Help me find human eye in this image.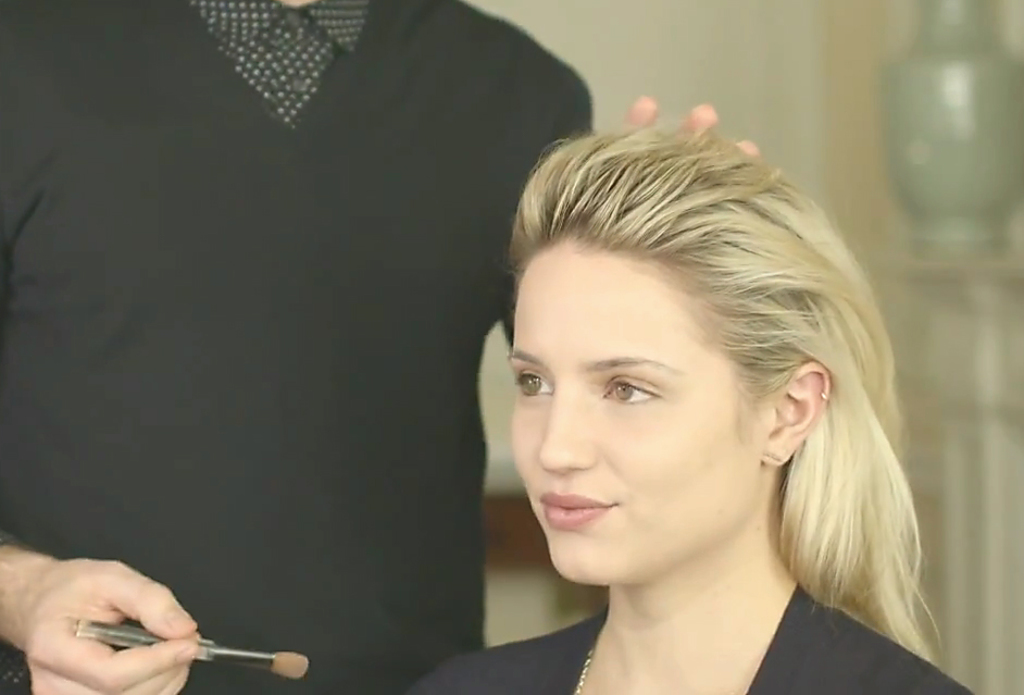
Found it: l=594, t=368, r=669, b=410.
